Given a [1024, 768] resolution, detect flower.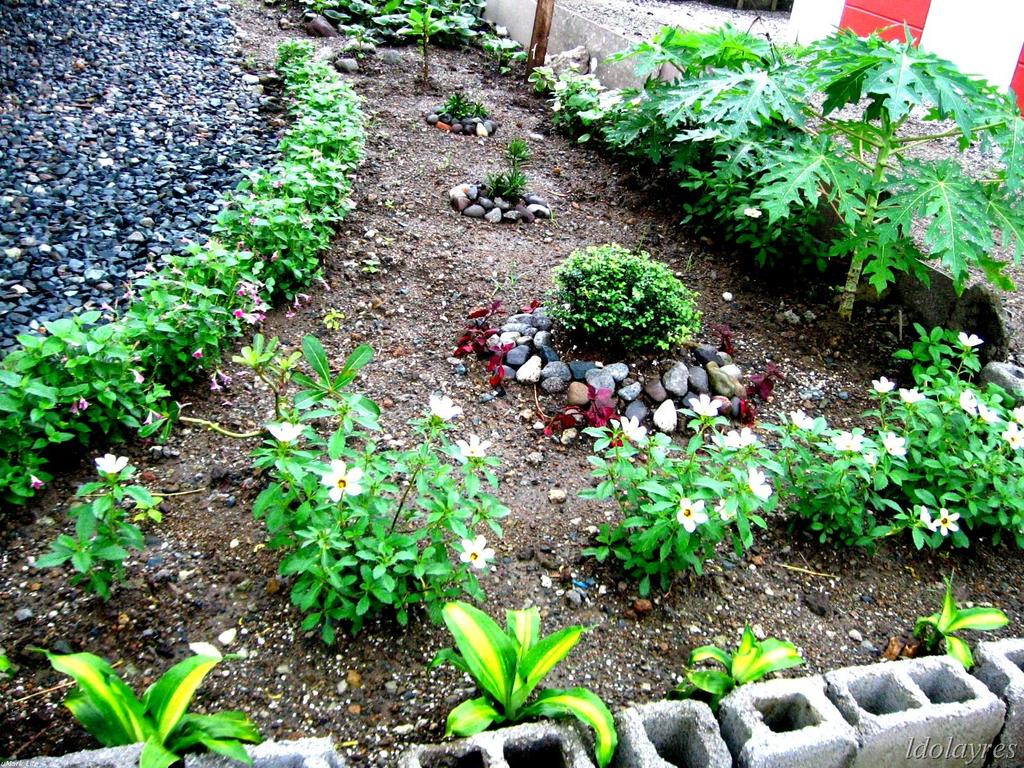
l=66, t=396, r=86, b=417.
